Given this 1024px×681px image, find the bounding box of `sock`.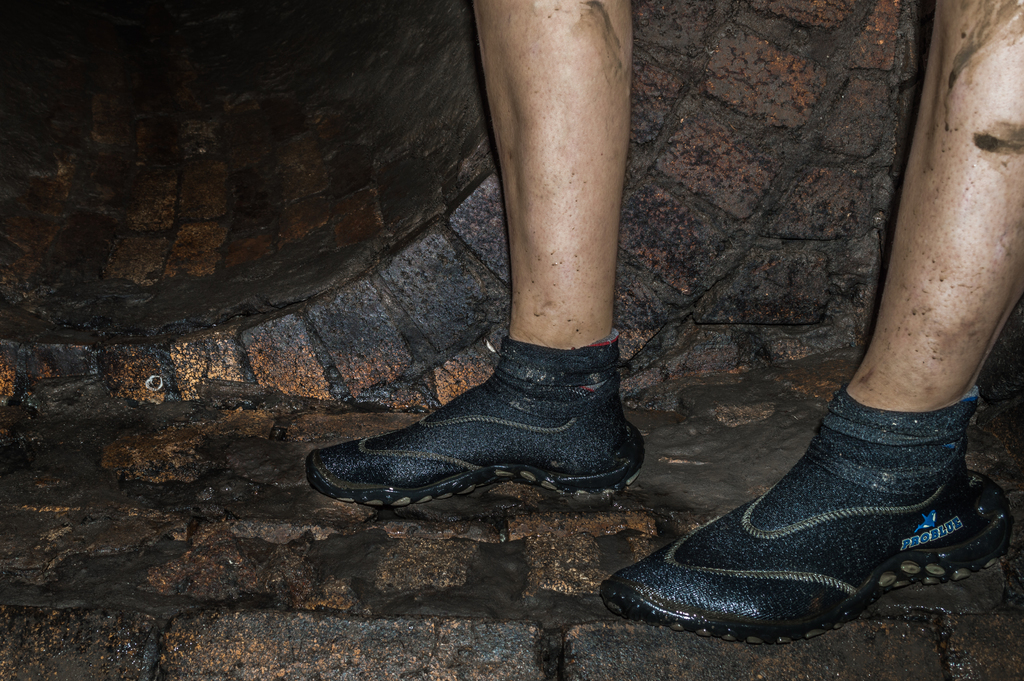
(left=492, top=326, right=620, bottom=401).
